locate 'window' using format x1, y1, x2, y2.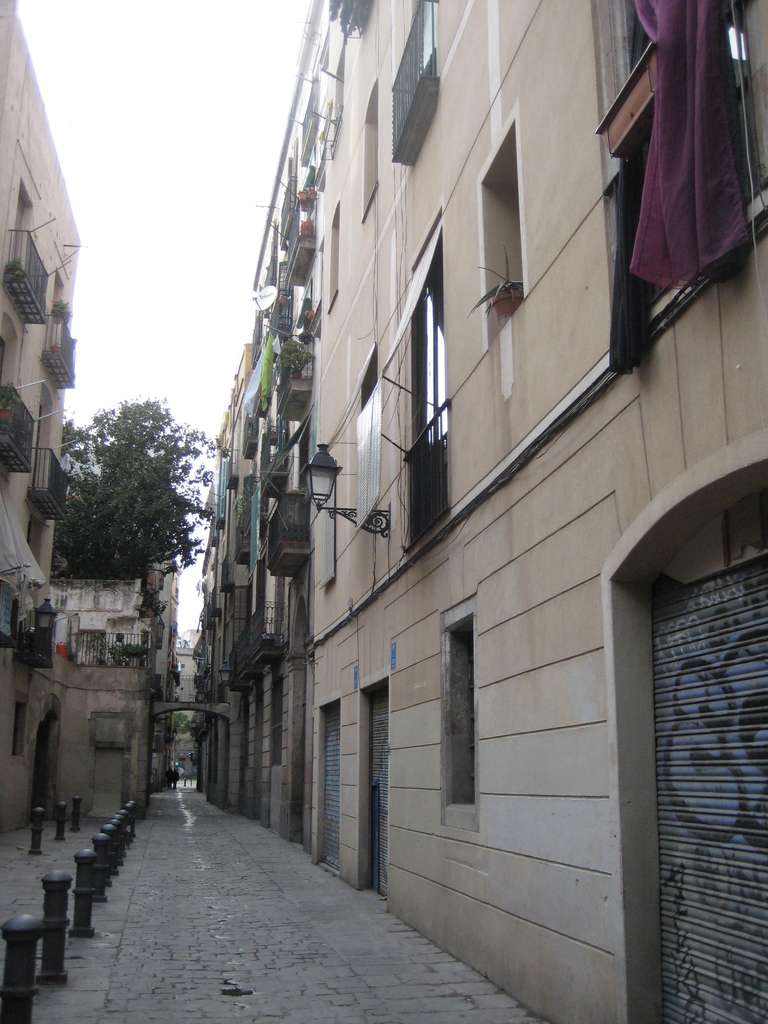
31, 384, 52, 512.
